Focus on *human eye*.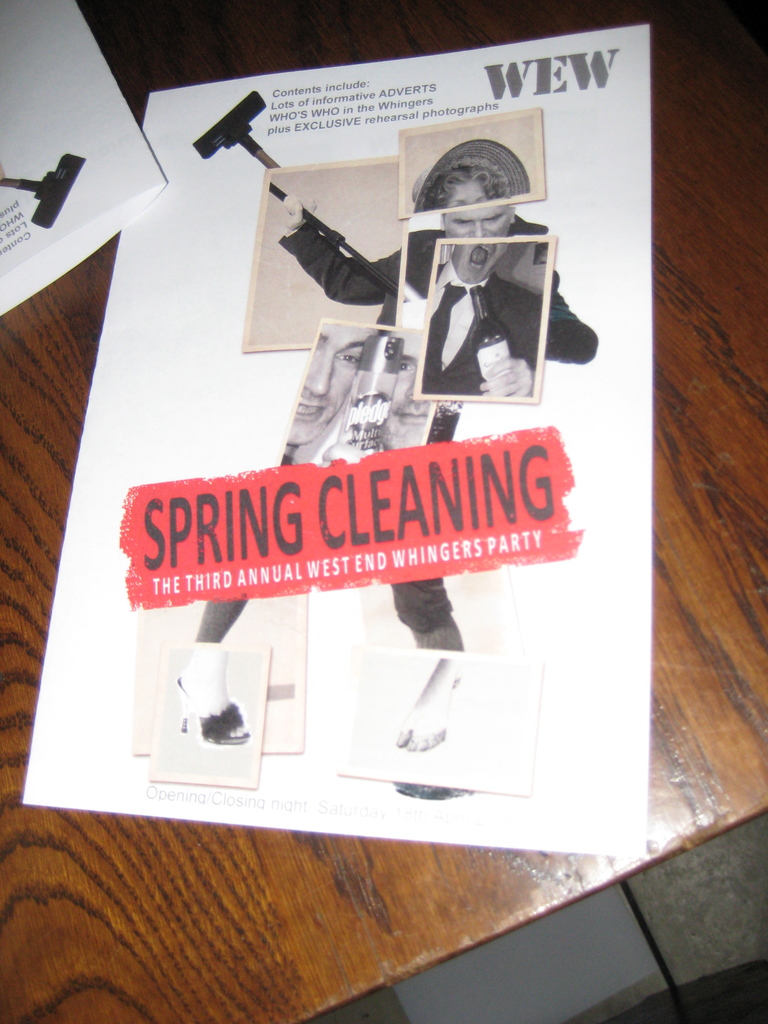
Focused at (336,349,362,366).
